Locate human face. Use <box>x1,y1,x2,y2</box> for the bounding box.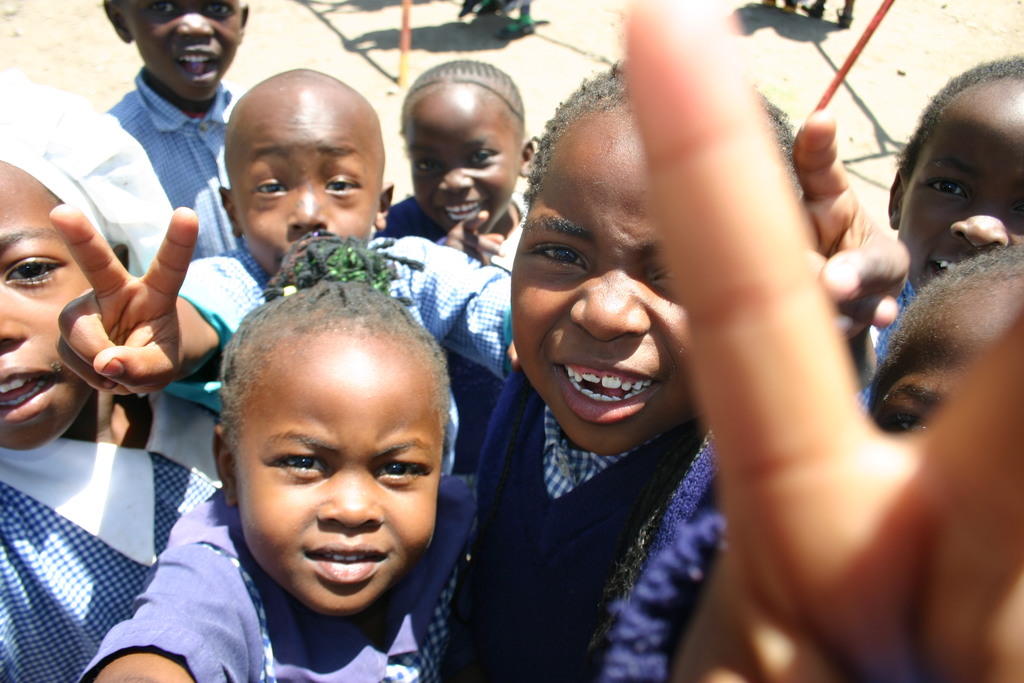
<box>0,158,97,458</box>.
